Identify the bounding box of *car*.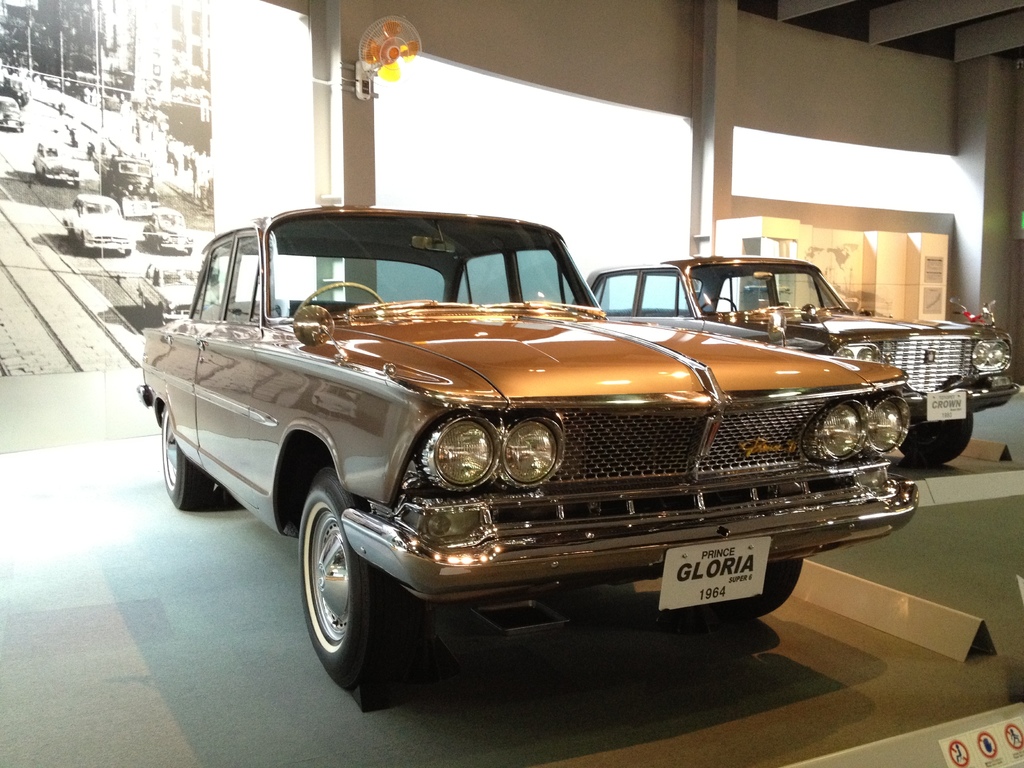
region(144, 206, 195, 254).
